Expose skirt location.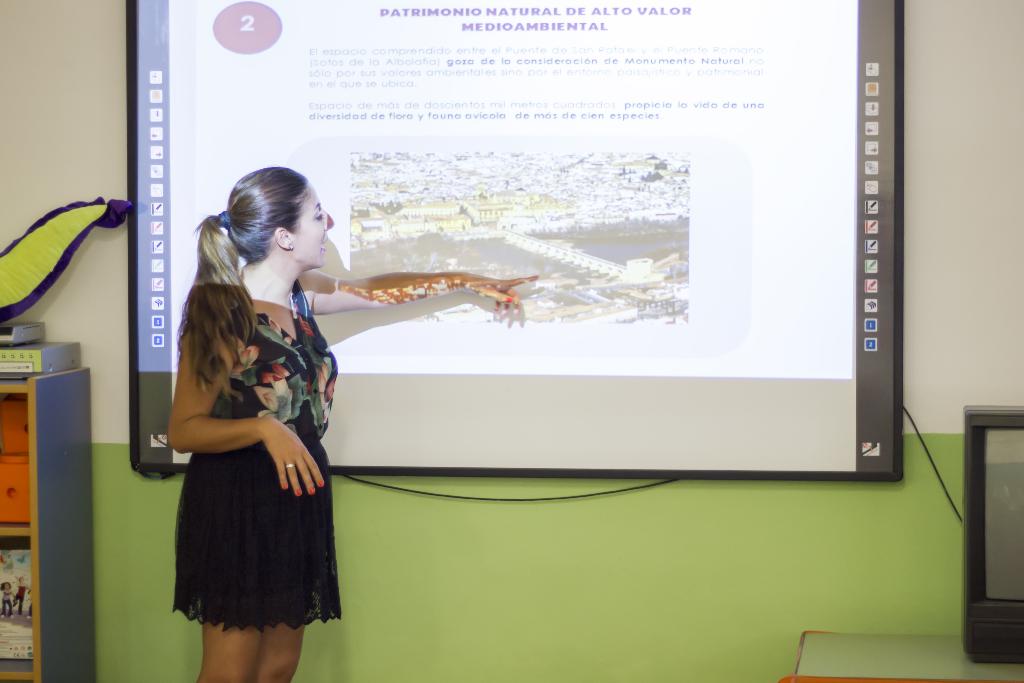
Exposed at 169:441:343:636.
